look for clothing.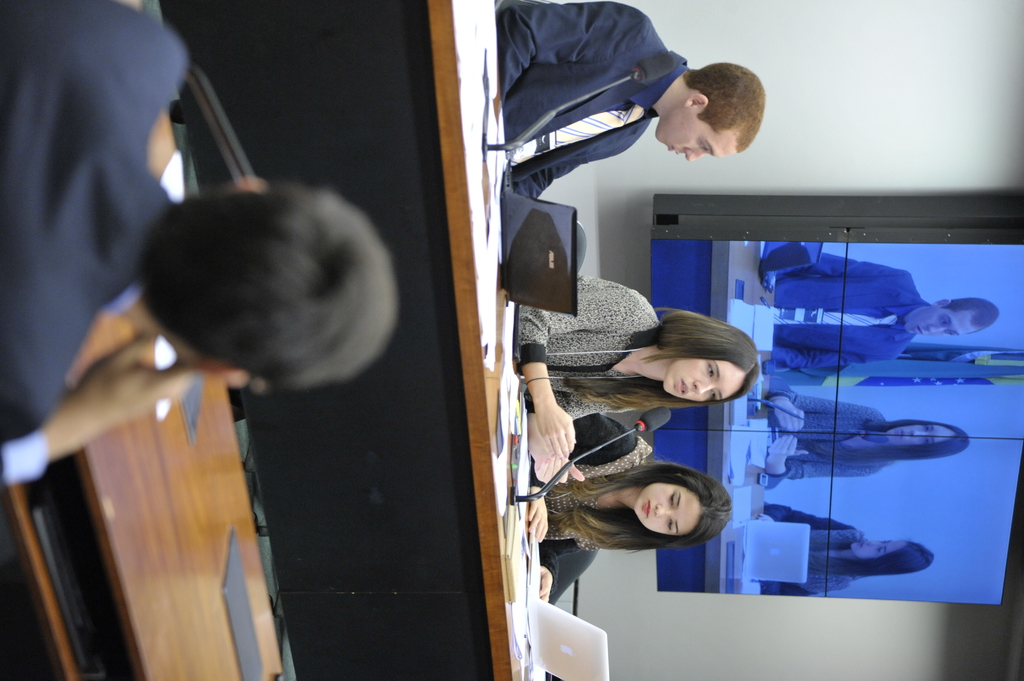
Found: <region>496, 7, 710, 202</region>.
